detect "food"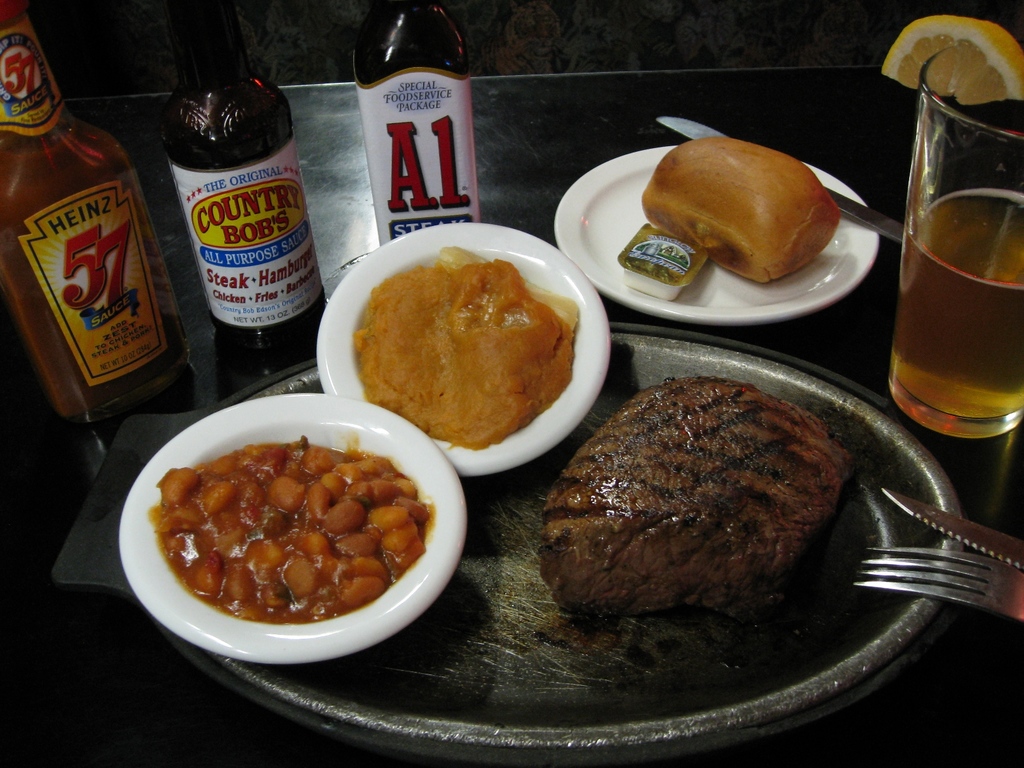
pyautogui.locateOnScreen(158, 443, 433, 616)
